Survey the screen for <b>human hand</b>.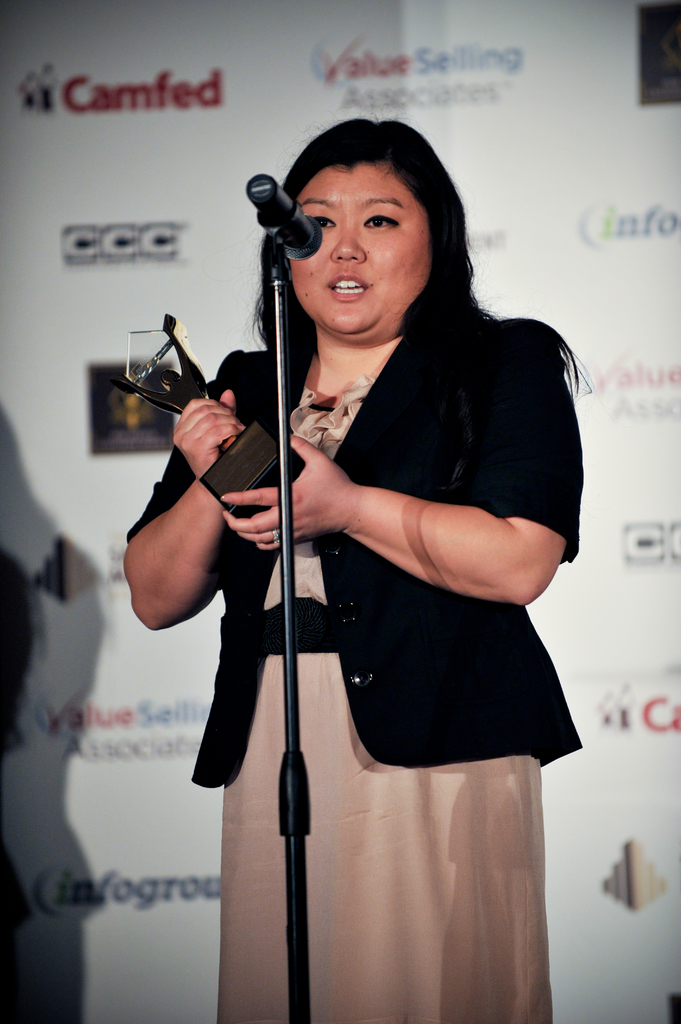
Survey found: 217:431:362:554.
